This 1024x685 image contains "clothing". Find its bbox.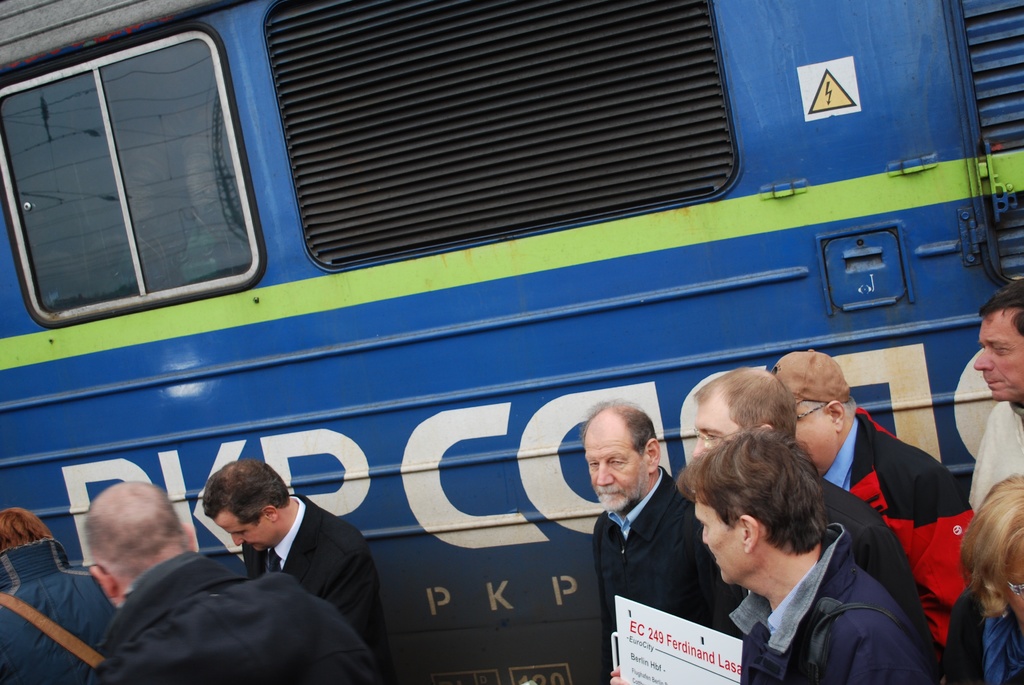
bbox=[727, 523, 940, 684].
